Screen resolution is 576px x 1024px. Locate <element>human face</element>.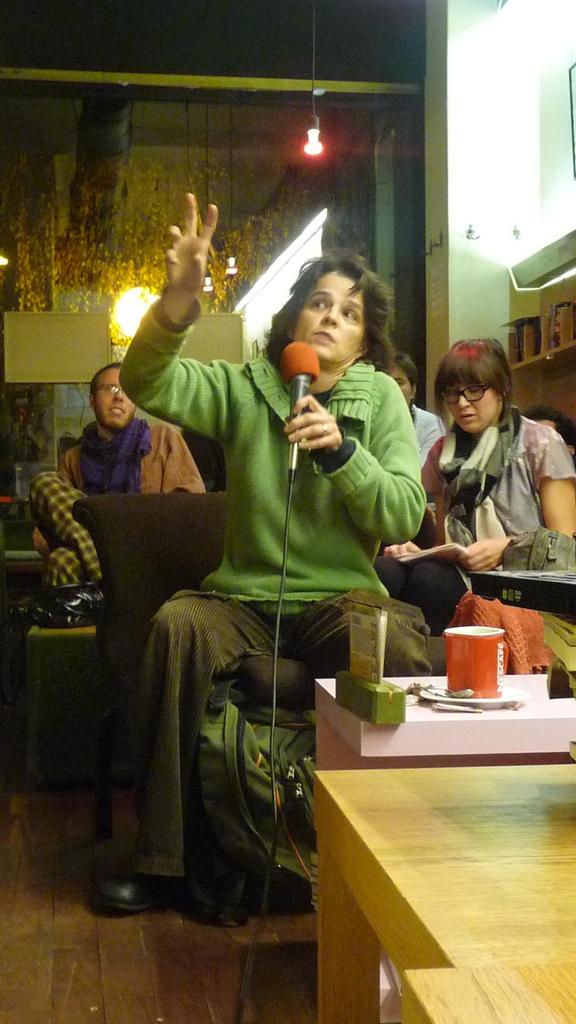
[left=291, top=258, right=372, bottom=371].
